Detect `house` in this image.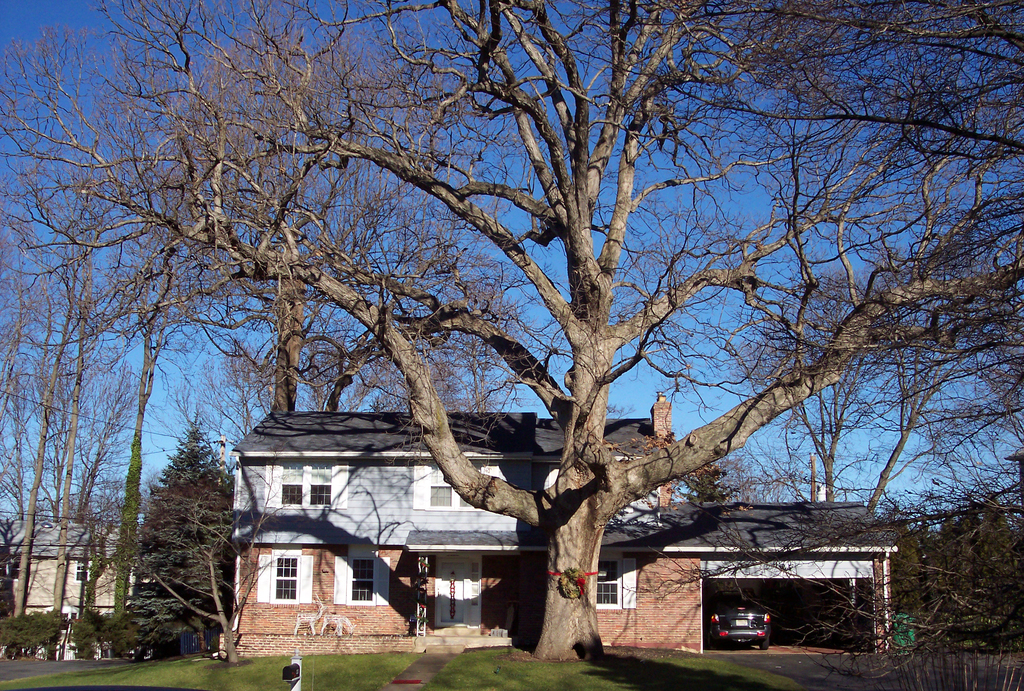
Detection: region(227, 368, 694, 652).
